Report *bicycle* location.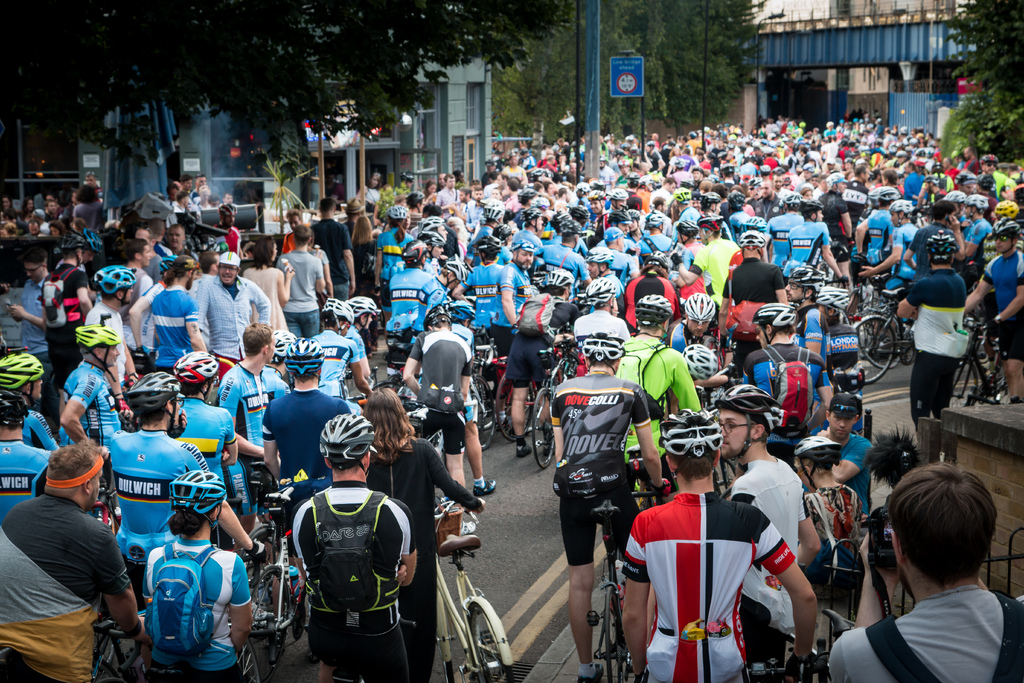
Report: 627, 420, 678, 513.
